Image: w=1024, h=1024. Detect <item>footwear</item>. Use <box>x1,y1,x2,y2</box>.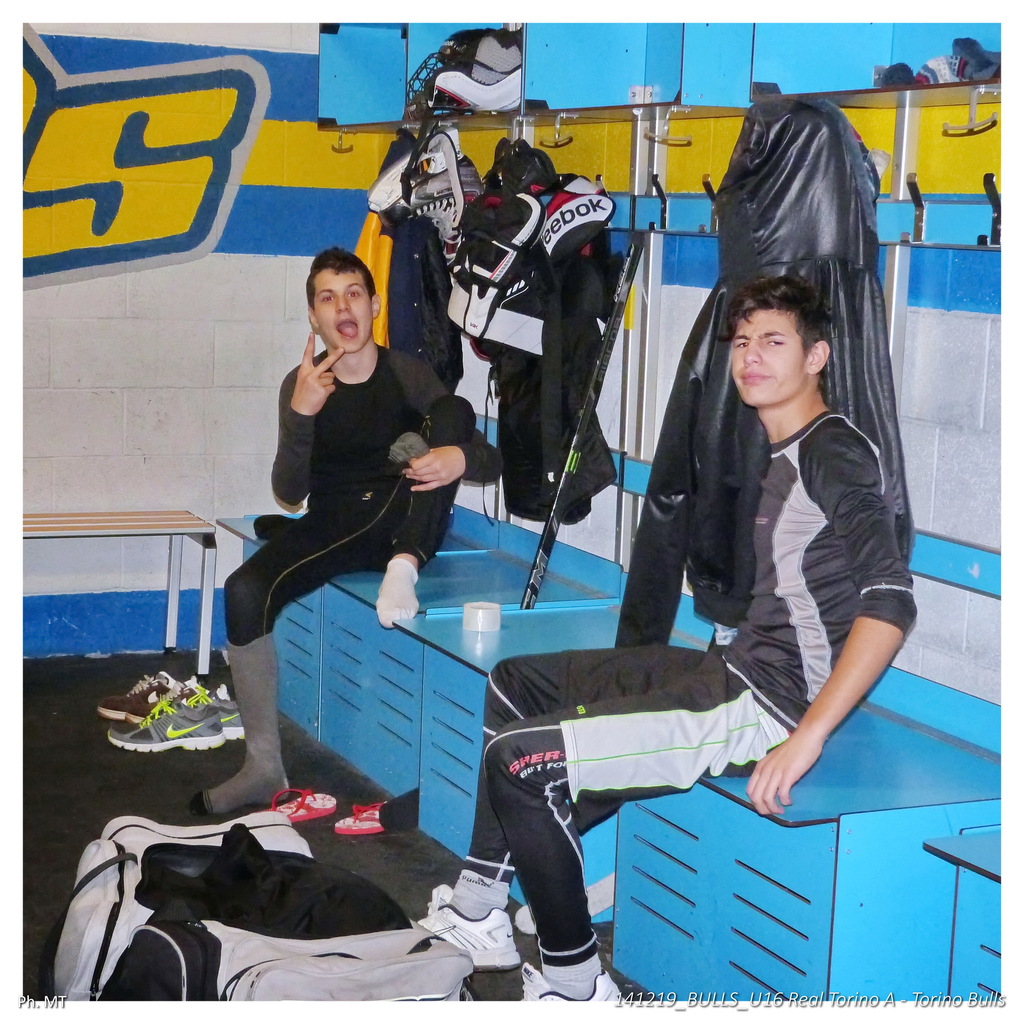
<box>416,871,510,1004</box>.
